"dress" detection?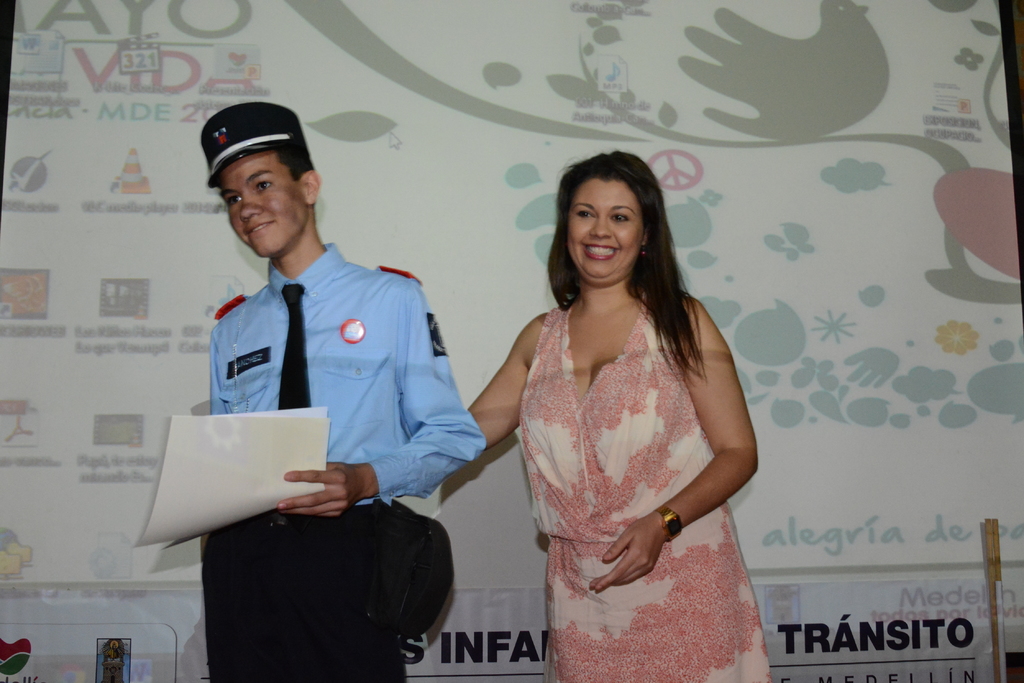
left=516, top=303, right=774, bottom=682
